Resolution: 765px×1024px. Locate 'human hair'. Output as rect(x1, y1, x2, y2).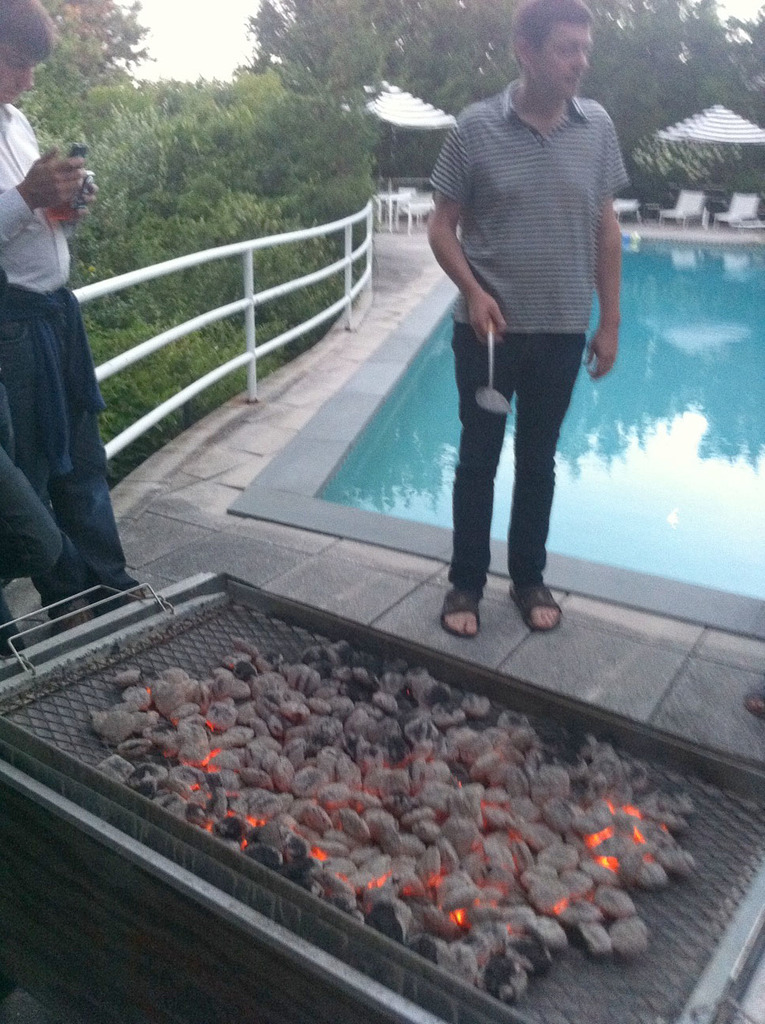
rect(514, 9, 607, 80).
